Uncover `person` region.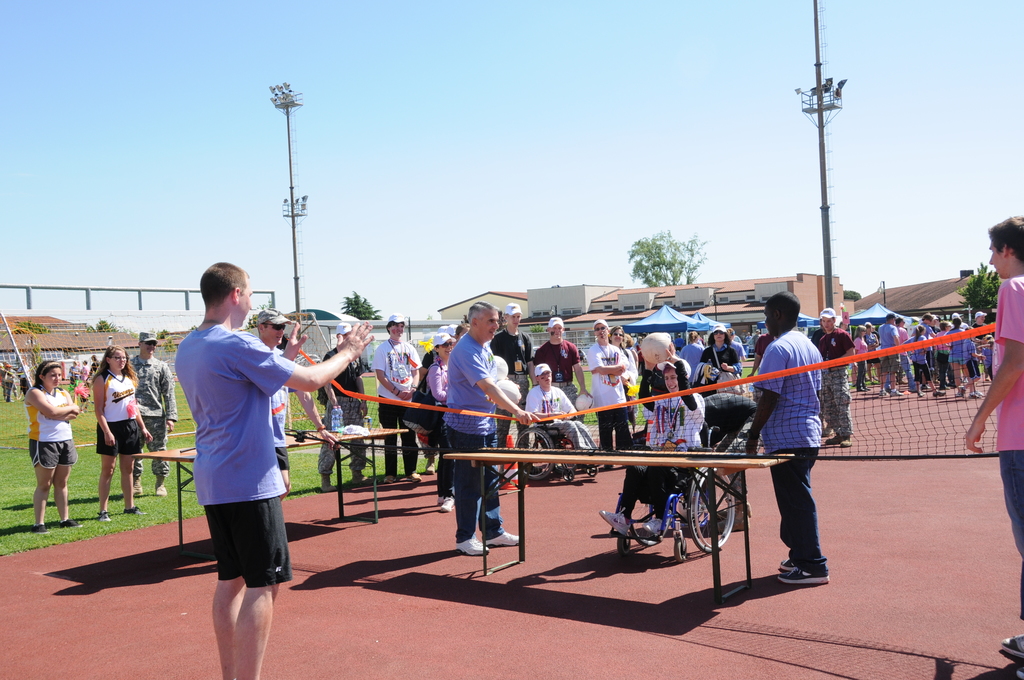
Uncovered: bbox=(914, 323, 934, 398).
